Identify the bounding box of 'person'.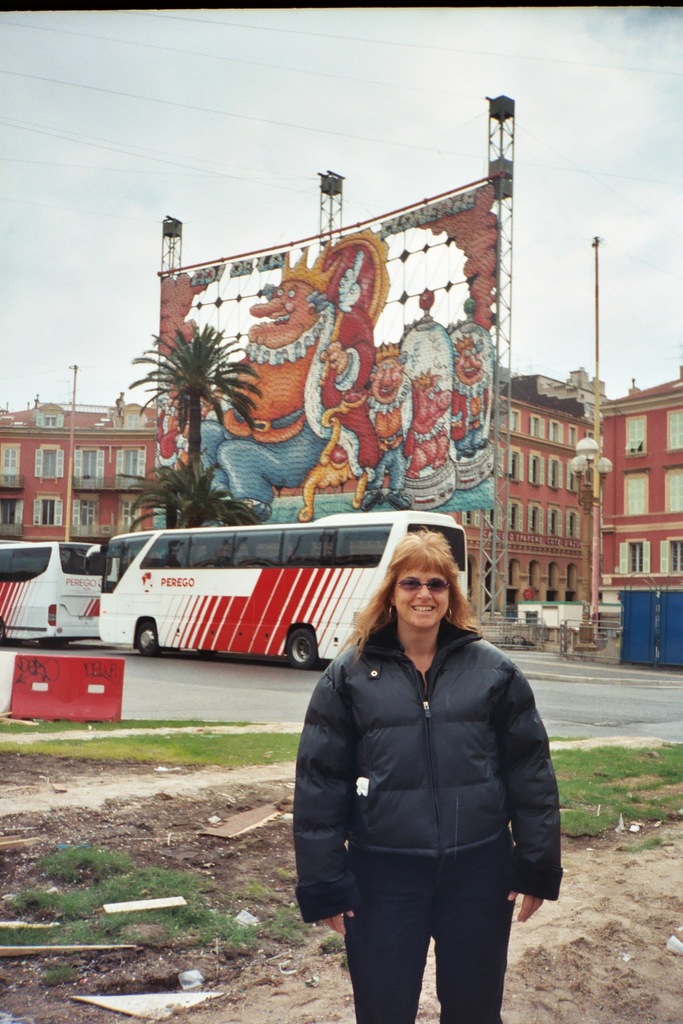
<bbox>189, 242, 378, 531</bbox>.
